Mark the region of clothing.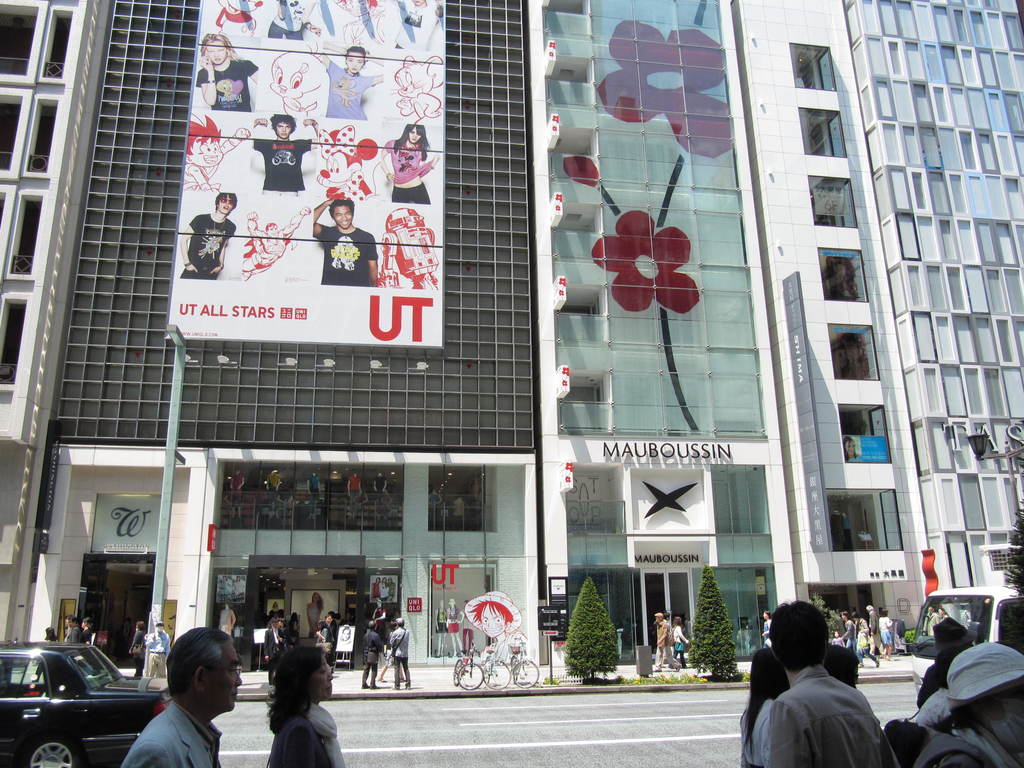
Region: 63:621:77:642.
